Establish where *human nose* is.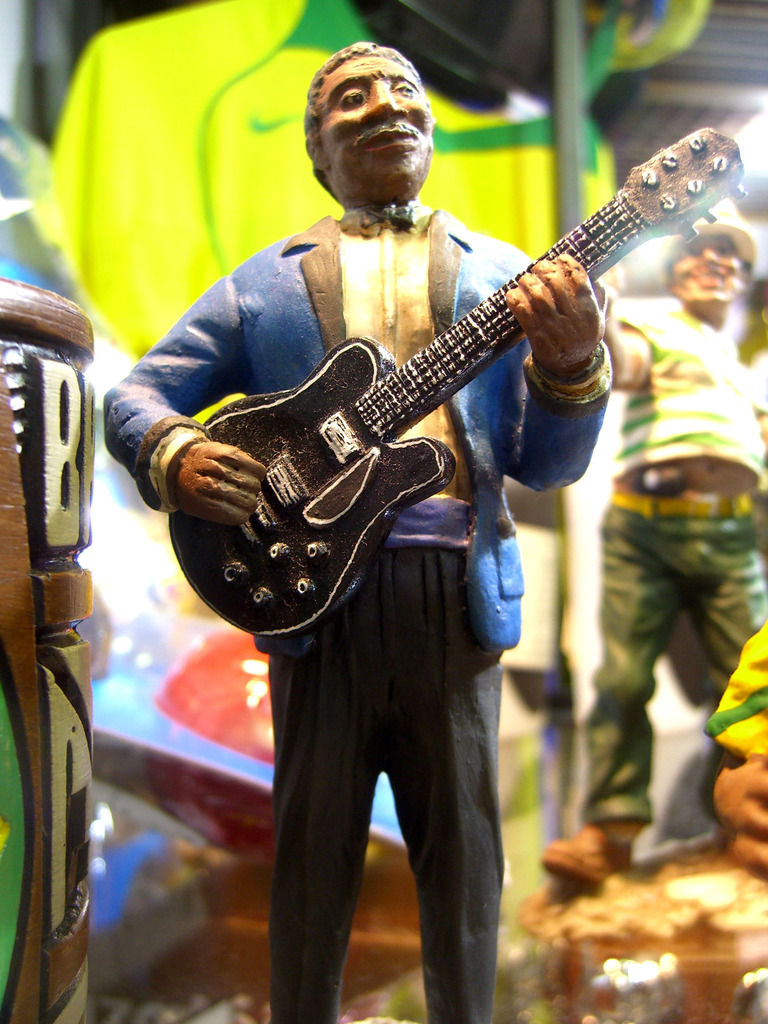
Established at x1=360, y1=81, x2=408, y2=124.
